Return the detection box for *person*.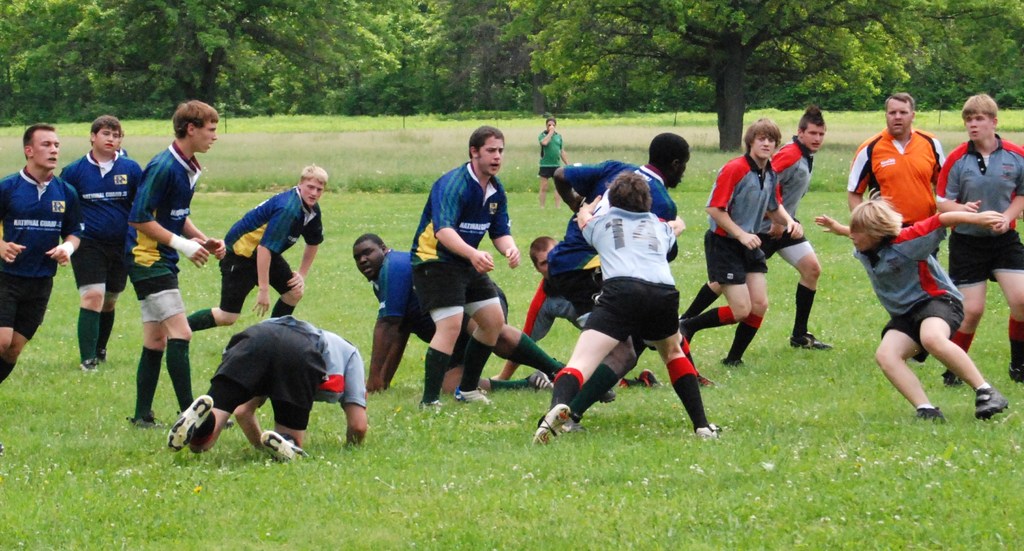
<region>675, 103, 840, 352</region>.
